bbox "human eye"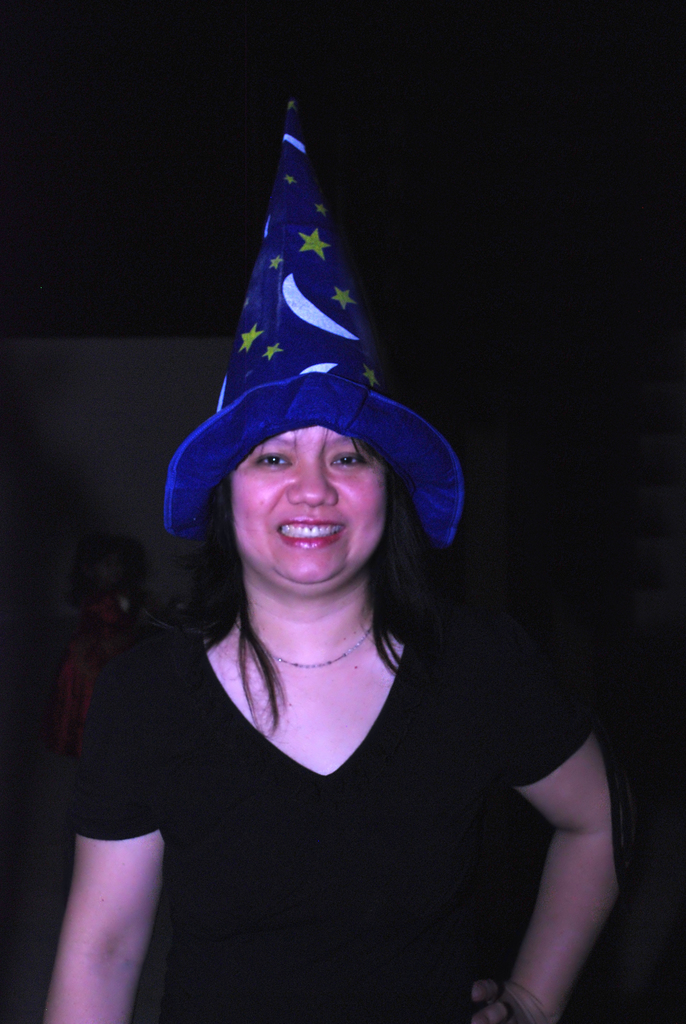
{"left": 252, "top": 451, "right": 297, "bottom": 472}
